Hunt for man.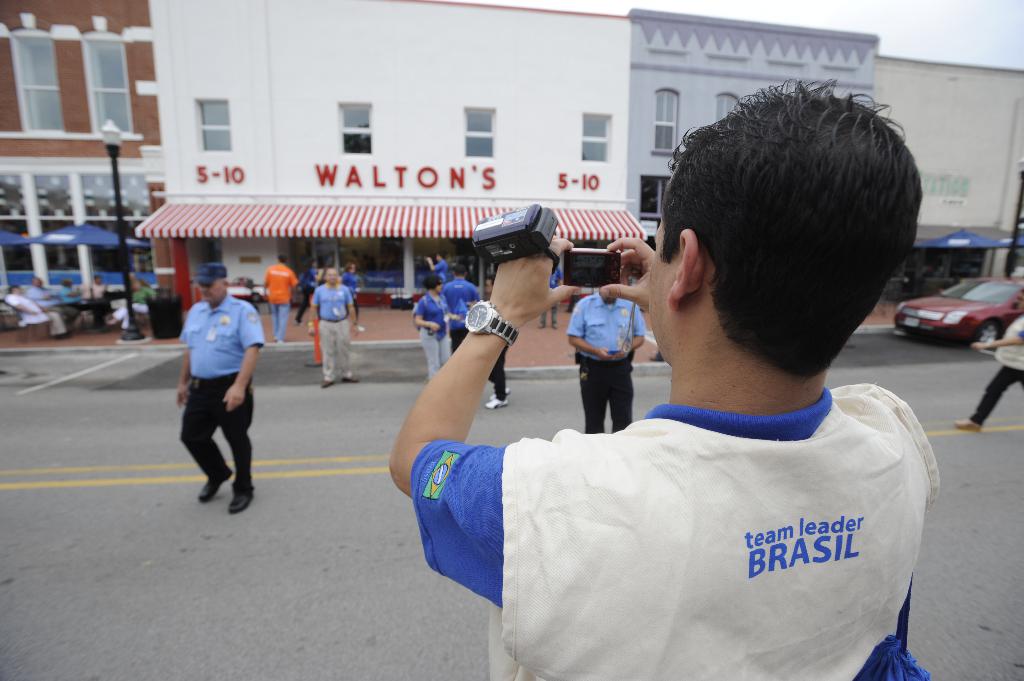
Hunted down at (x1=264, y1=255, x2=299, y2=345).
